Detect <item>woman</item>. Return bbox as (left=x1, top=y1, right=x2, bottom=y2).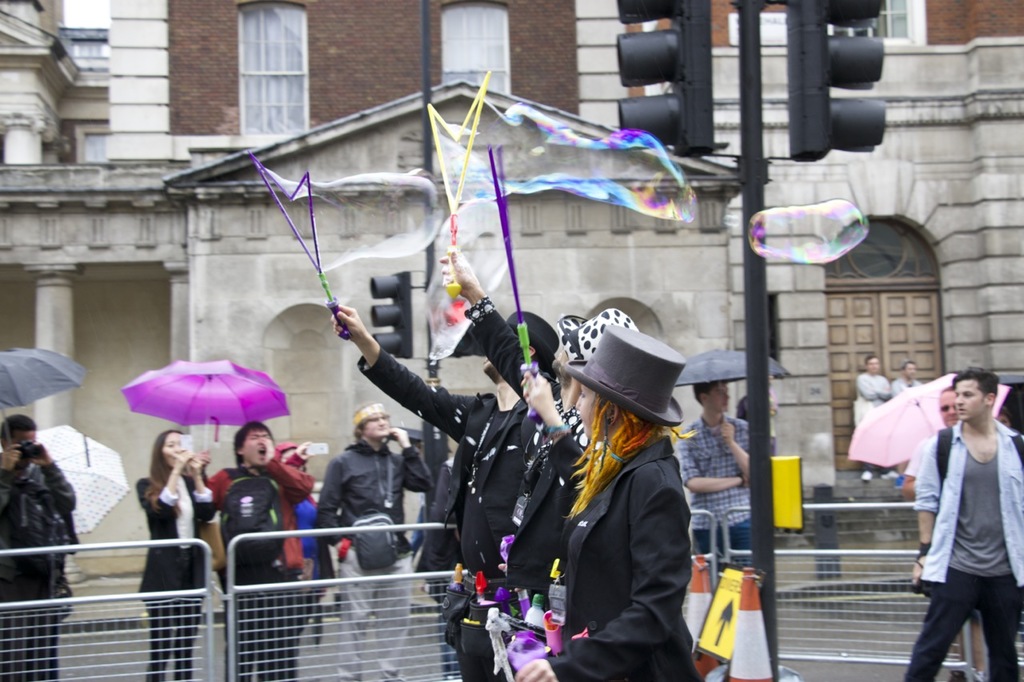
(left=139, top=429, right=218, bottom=681).
